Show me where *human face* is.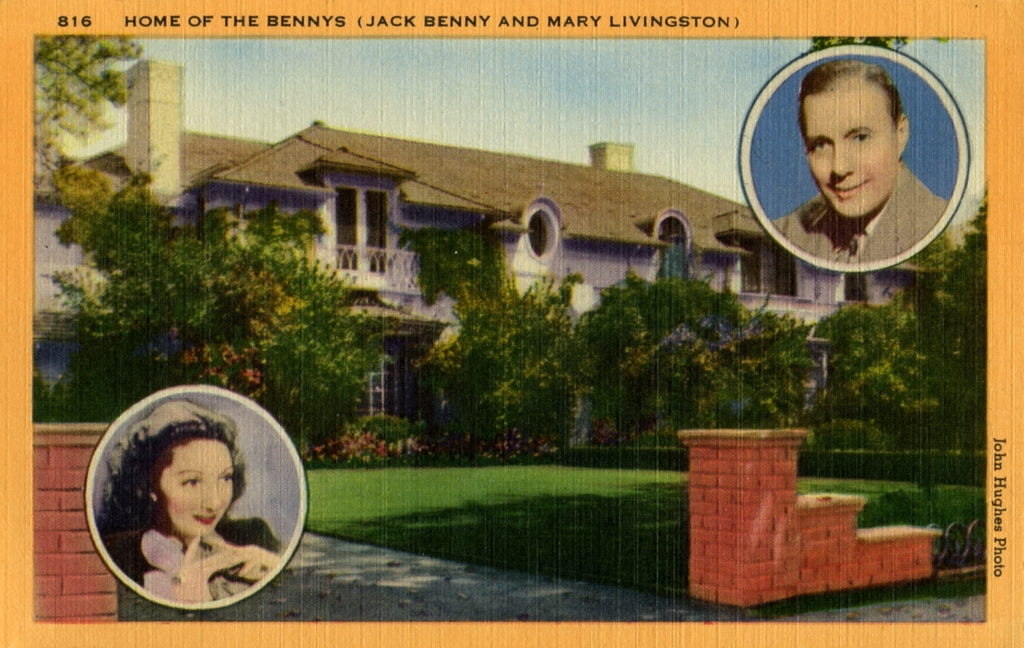
*human face* is at select_region(803, 72, 897, 217).
